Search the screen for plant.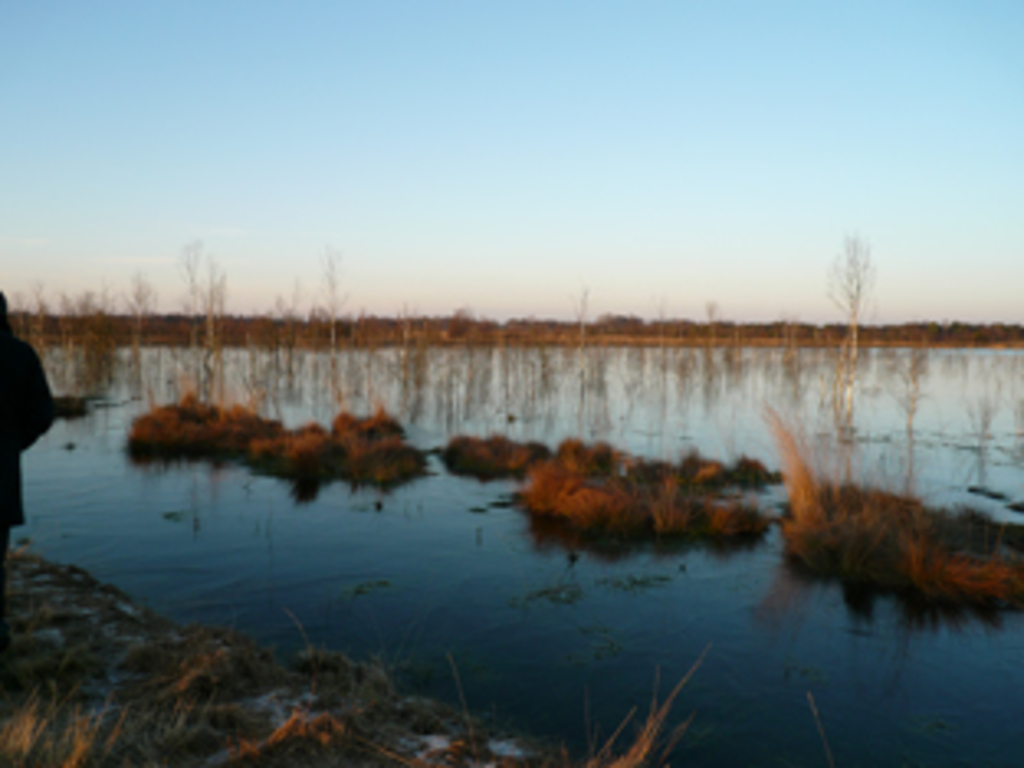
Found at <region>0, 269, 164, 420</region>.
